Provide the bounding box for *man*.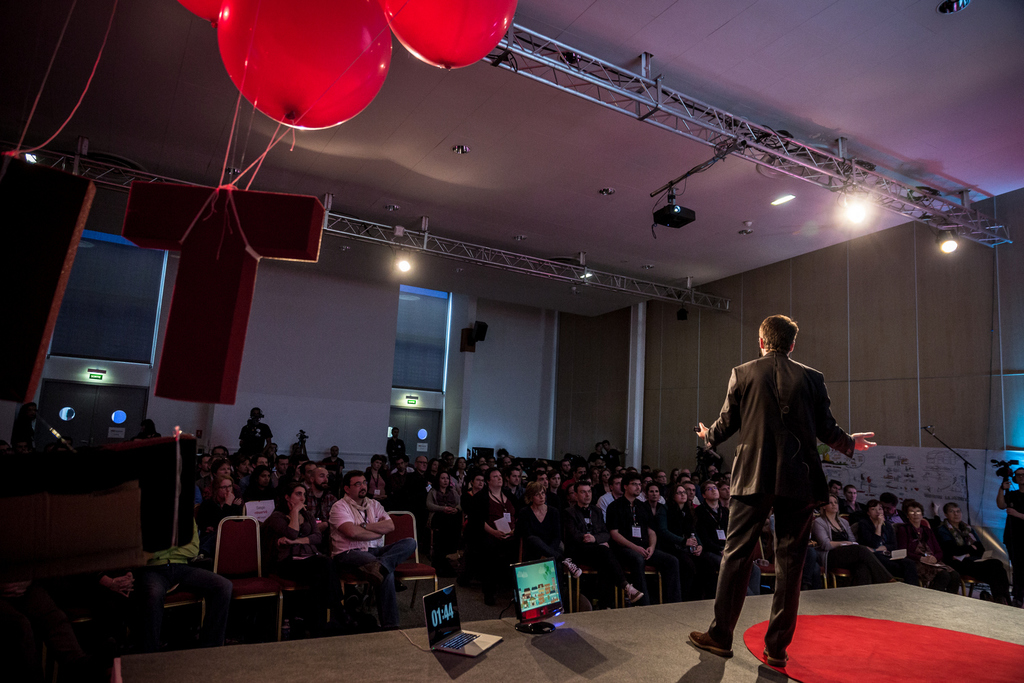
locate(559, 481, 643, 599).
